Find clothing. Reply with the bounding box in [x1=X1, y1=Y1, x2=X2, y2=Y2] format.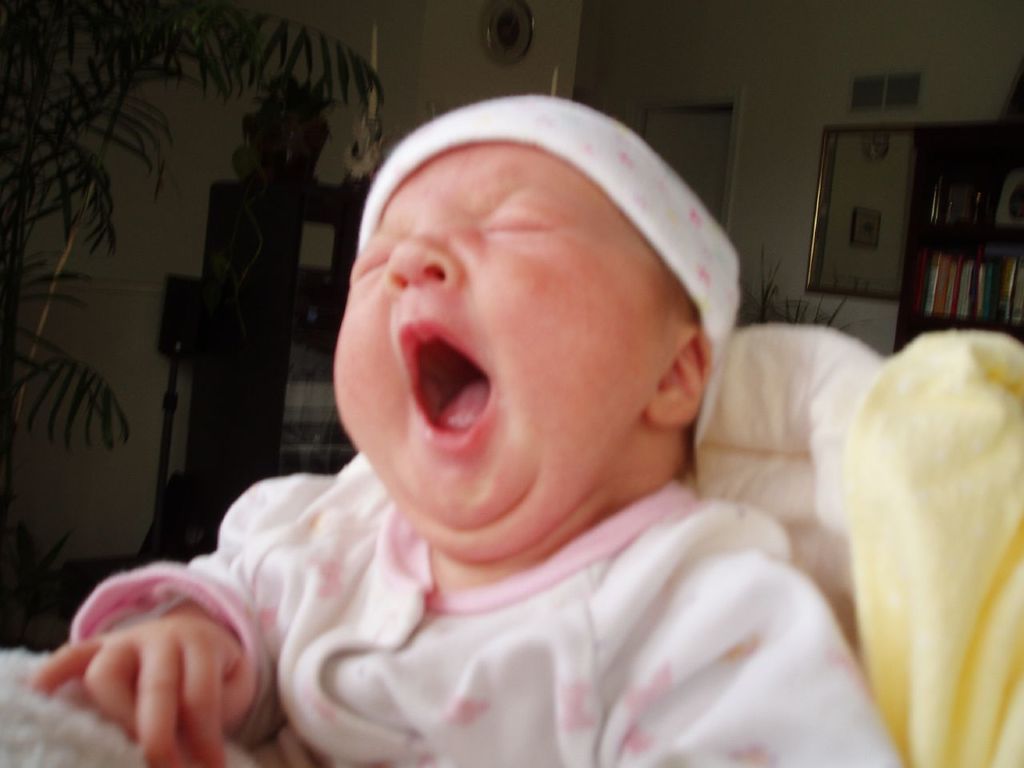
[x1=158, y1=422, x2=940, y2=751].
